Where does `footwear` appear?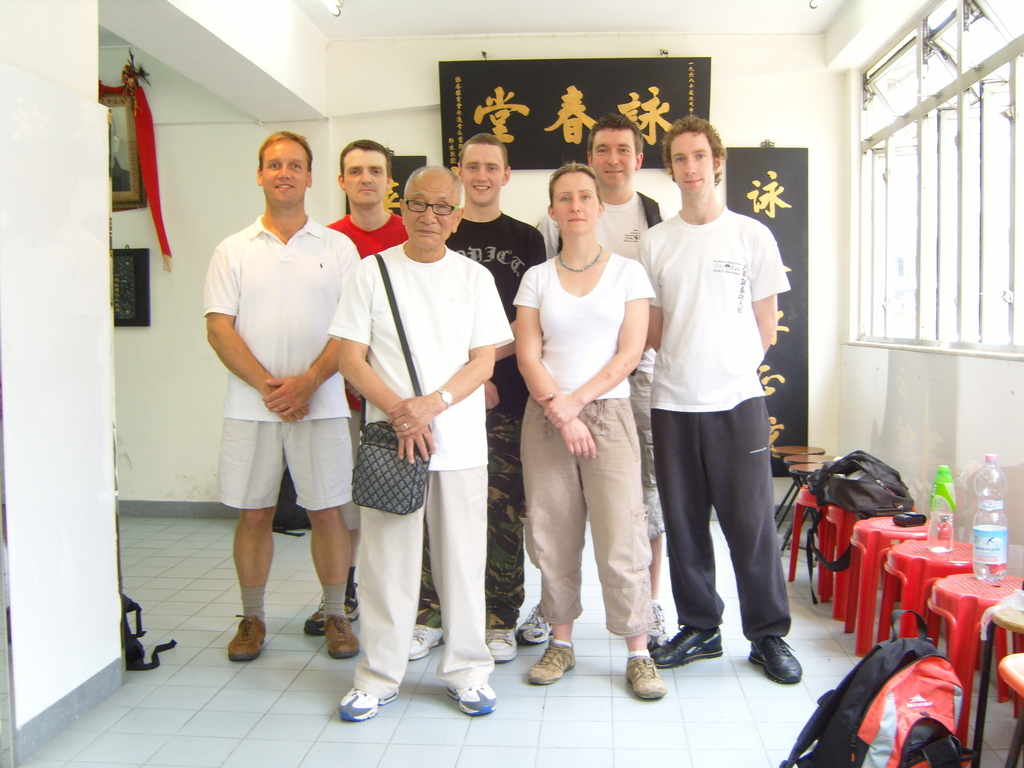
Appears at (620, 653, 660, 700).
